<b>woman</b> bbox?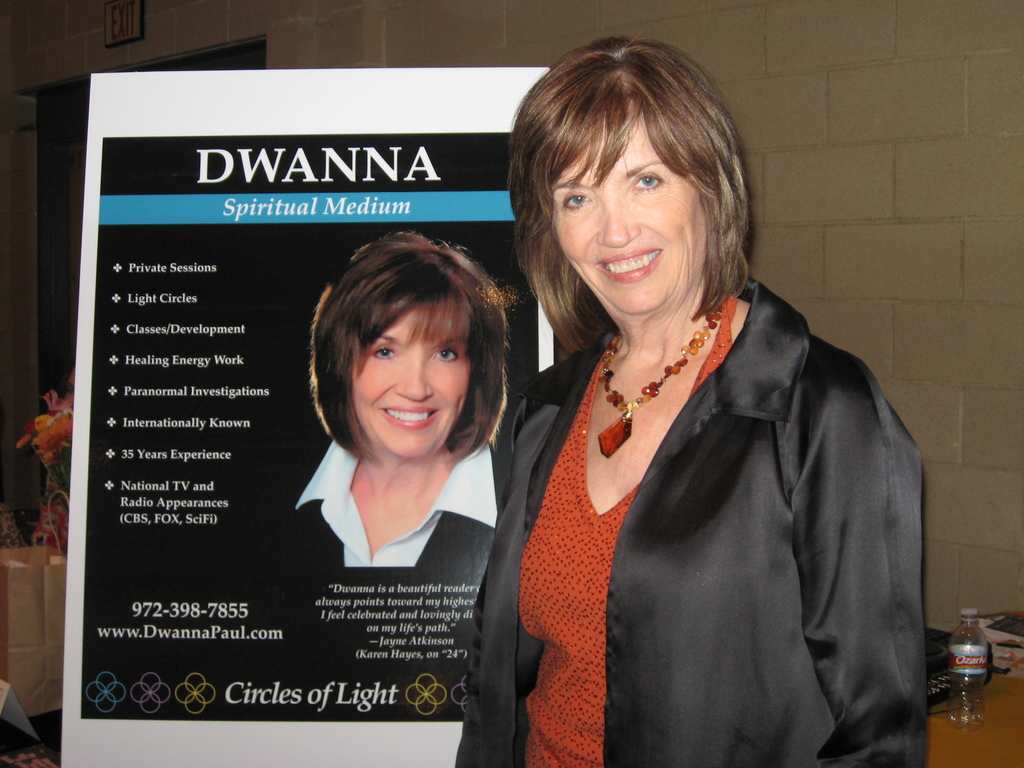
select_region(486, 88, 922, 767)
